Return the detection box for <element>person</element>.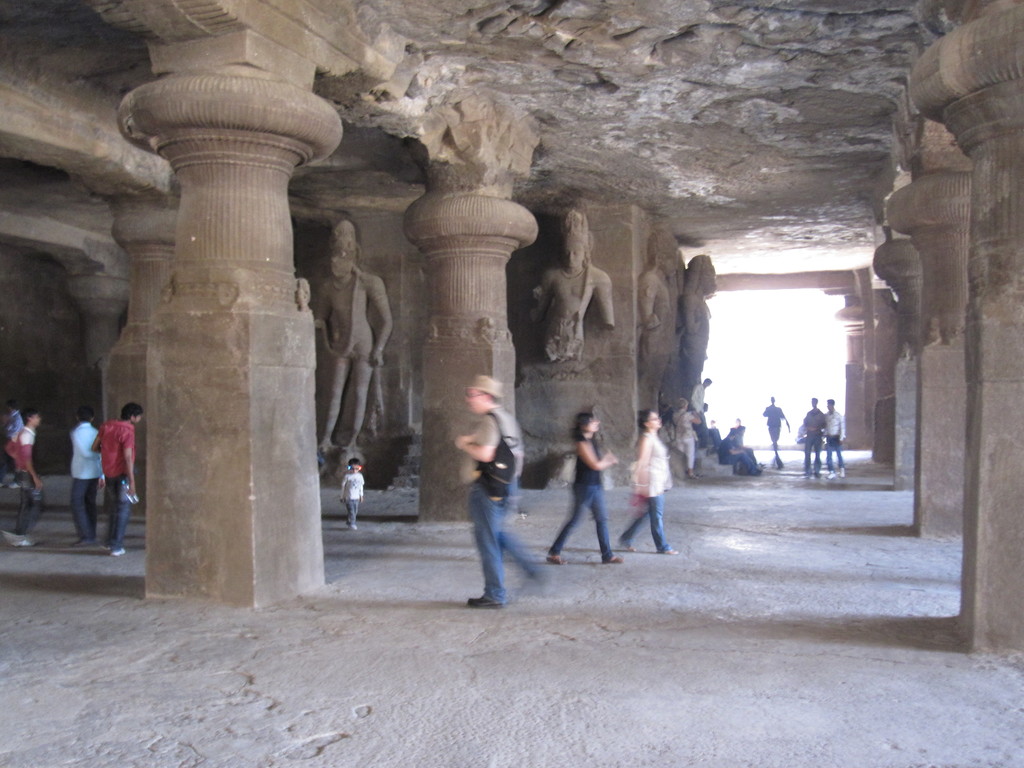
(left=90, top=404, right=140, bottom=557).
